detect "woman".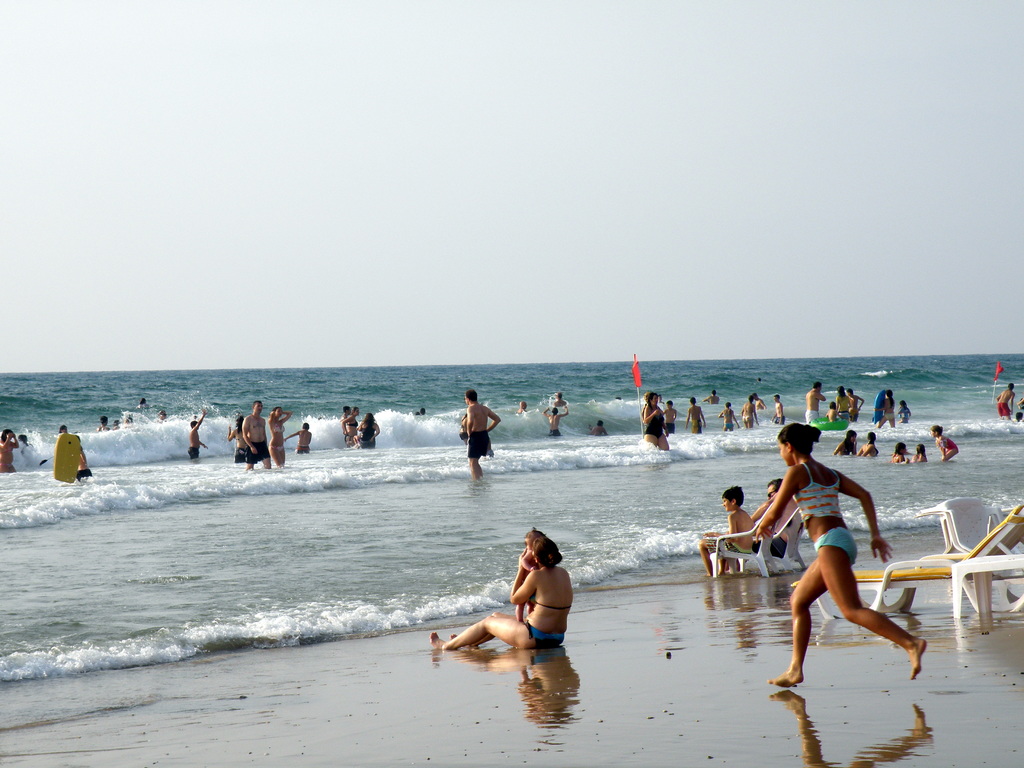
Detected at 342, 405, 361, 444.
